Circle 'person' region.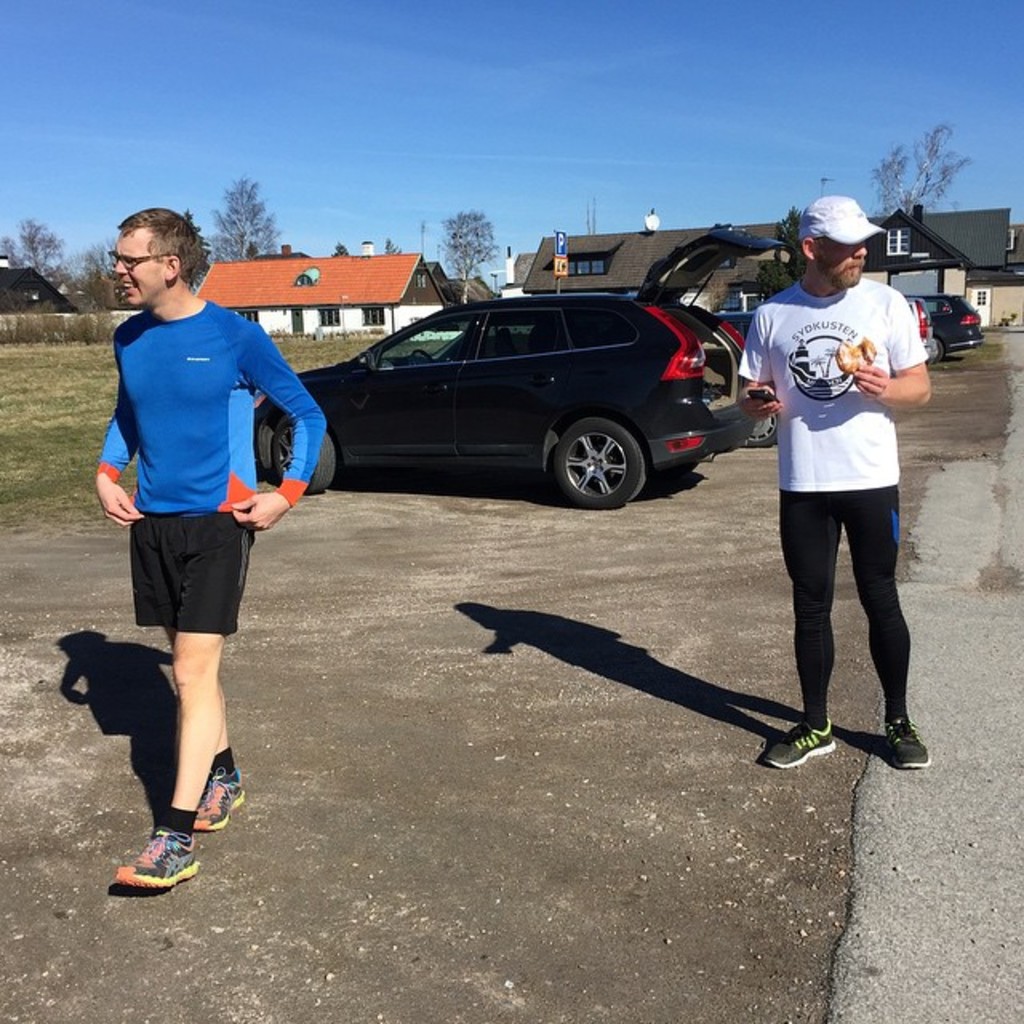
Region: 75, 138, 296, 891.
